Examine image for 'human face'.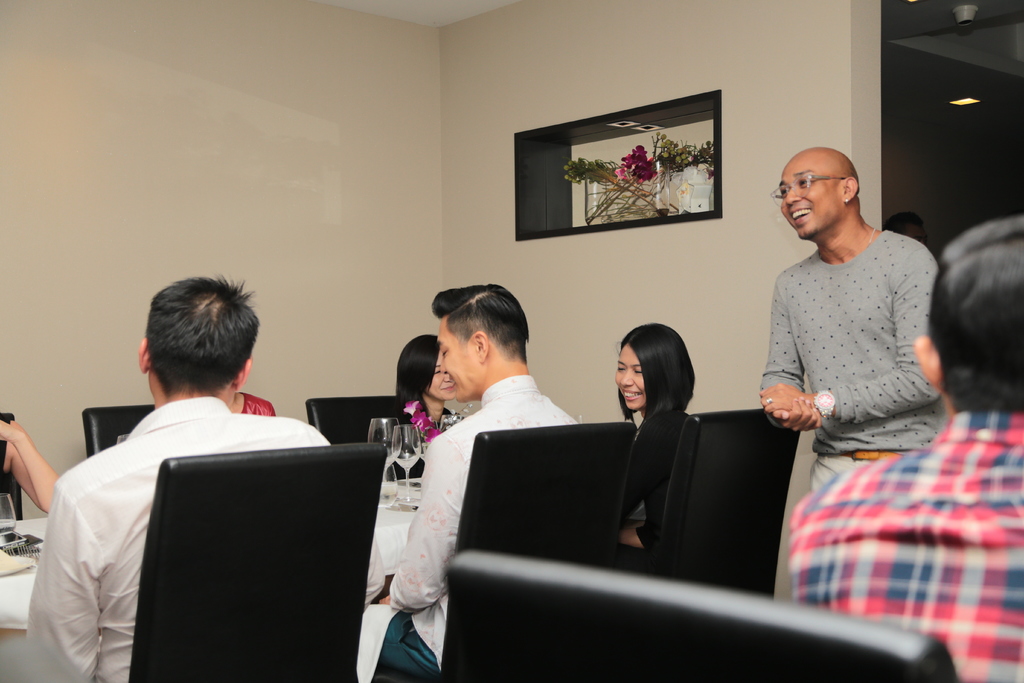
Examination result: 430/362/455/399.
